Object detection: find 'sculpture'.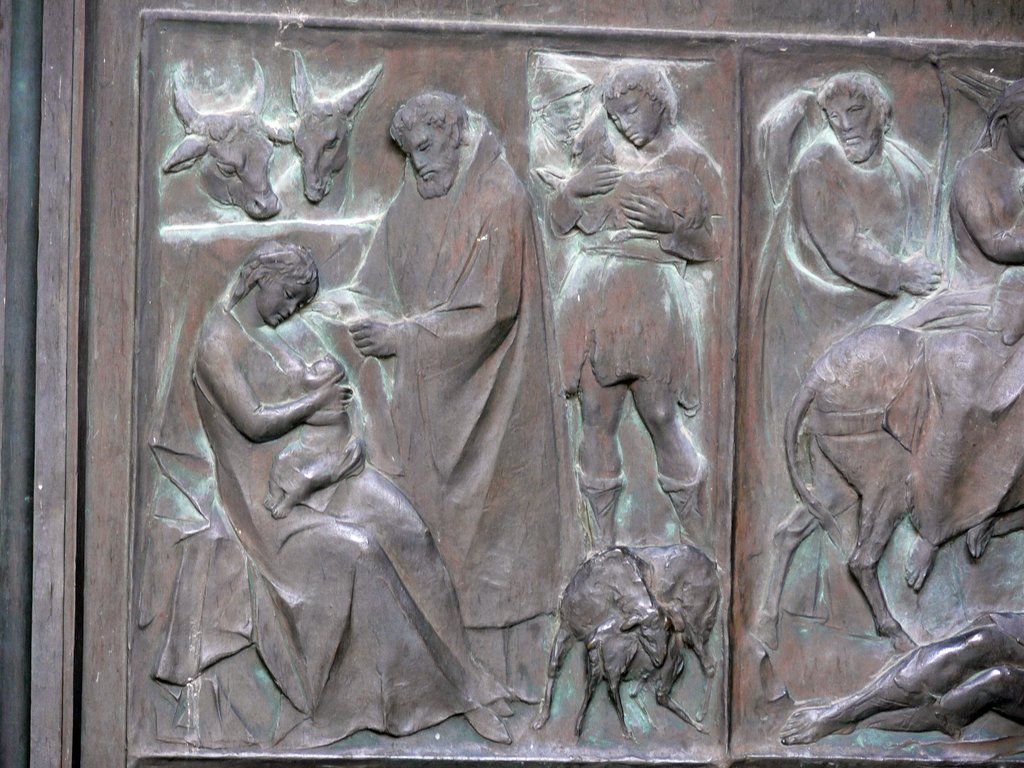
Rect(763, 257, 1023, 701).
